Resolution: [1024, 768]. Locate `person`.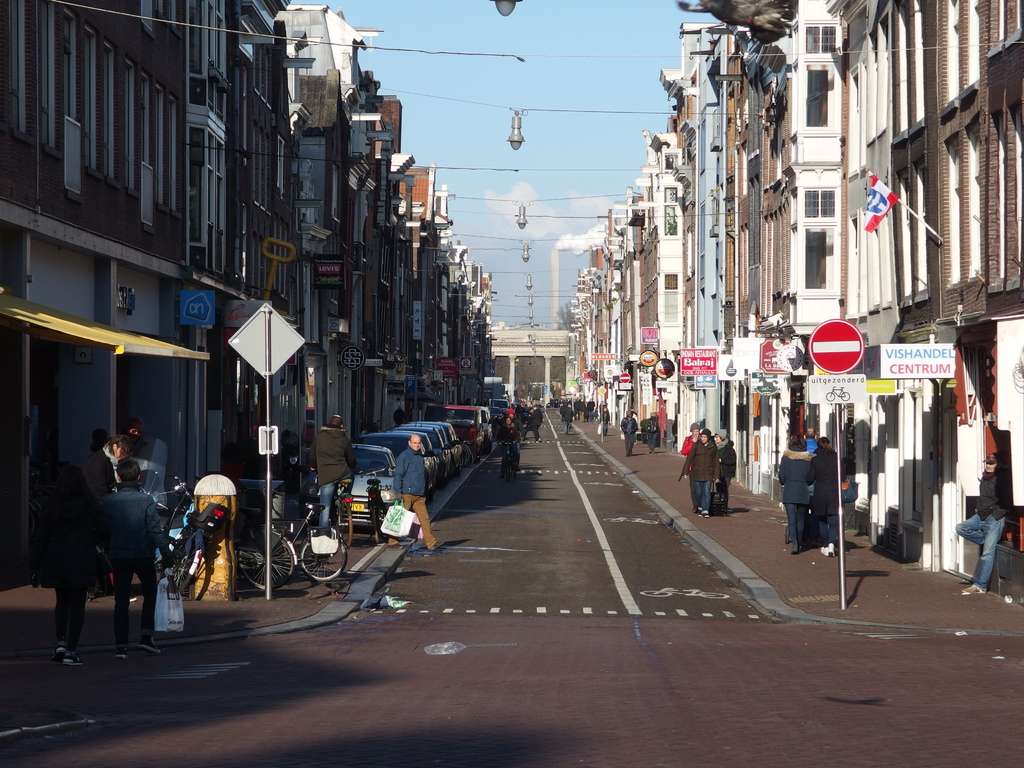
{"x1": 949, "y1": 445, "x2": 1007, "y2": 597}.
